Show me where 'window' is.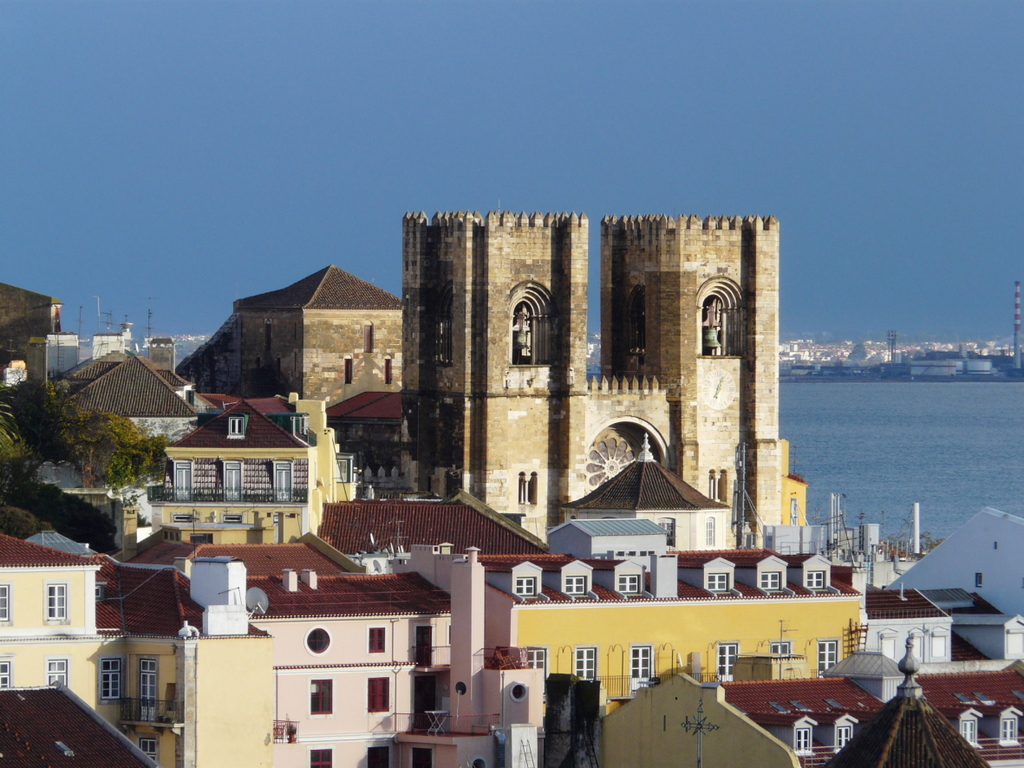
'window' is at pyautogui.locateOnScreen(804, 570, 821, 591).
